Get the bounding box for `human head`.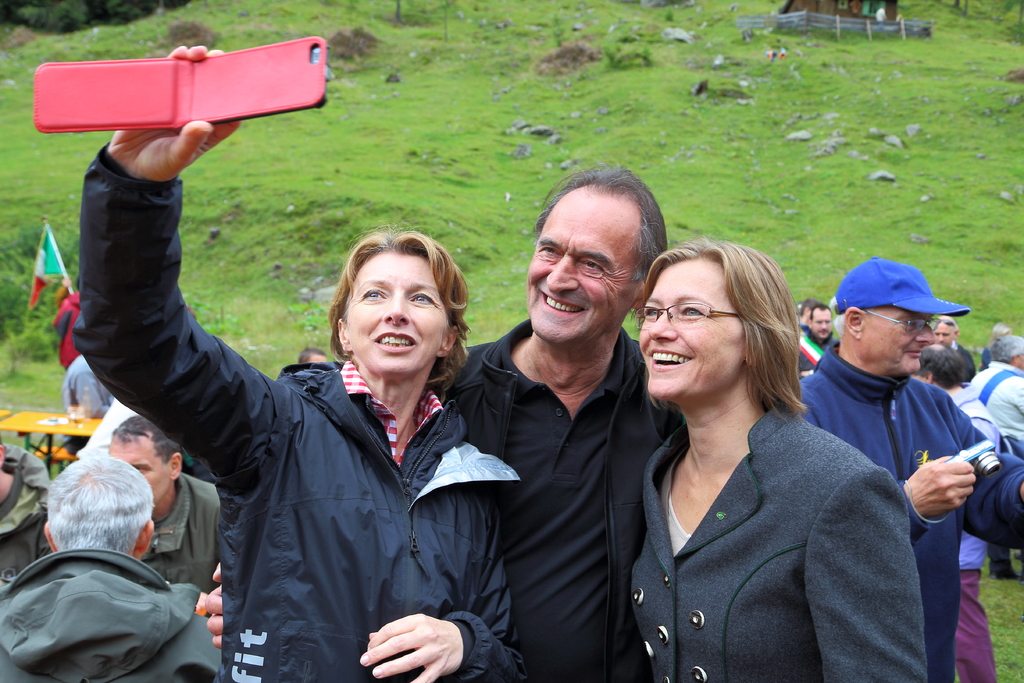
box(990, 337, 1023, 370).
